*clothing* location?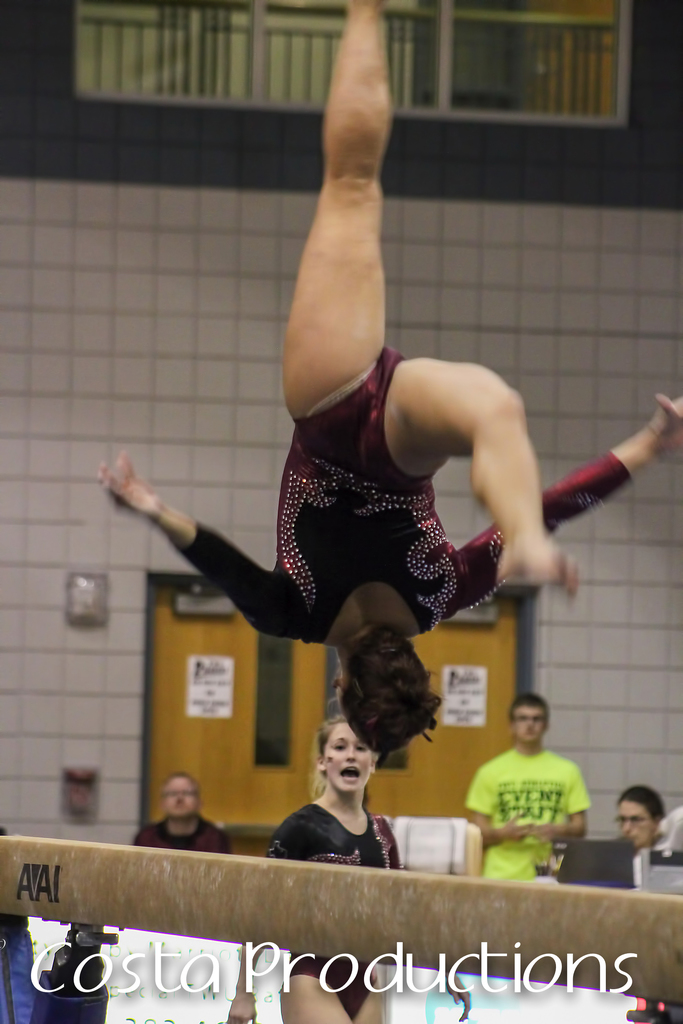
<region>259, 796, 404, 1023</region>
